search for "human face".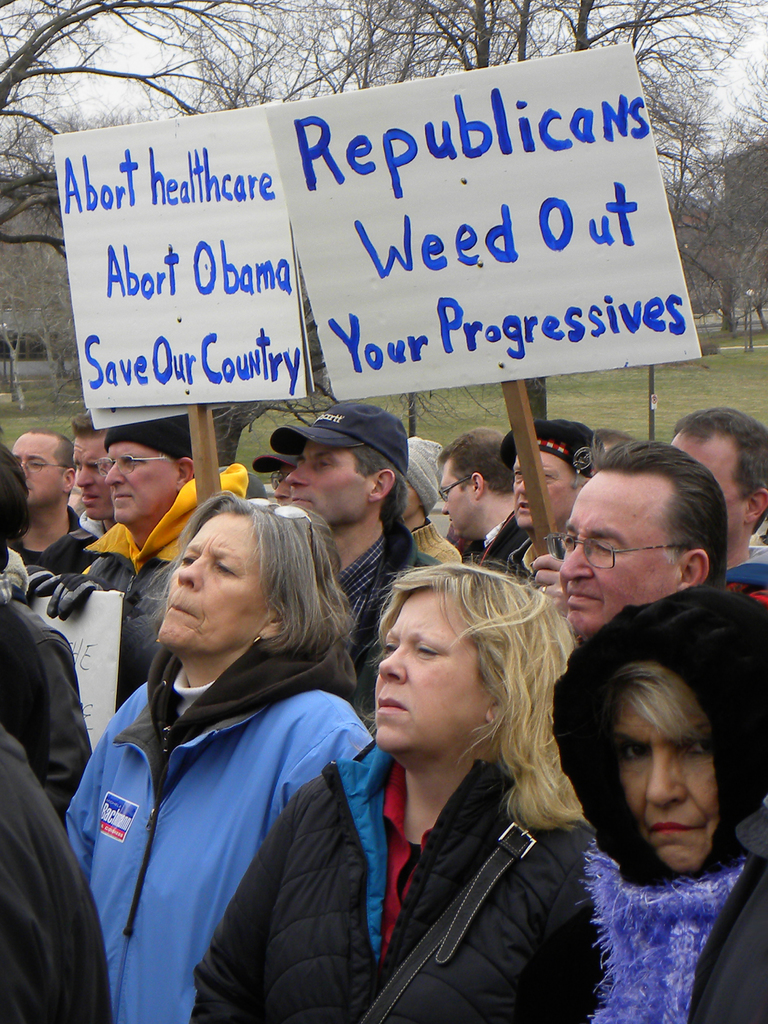
Found at x1=71, y1=433, x2=109, y2=515.
